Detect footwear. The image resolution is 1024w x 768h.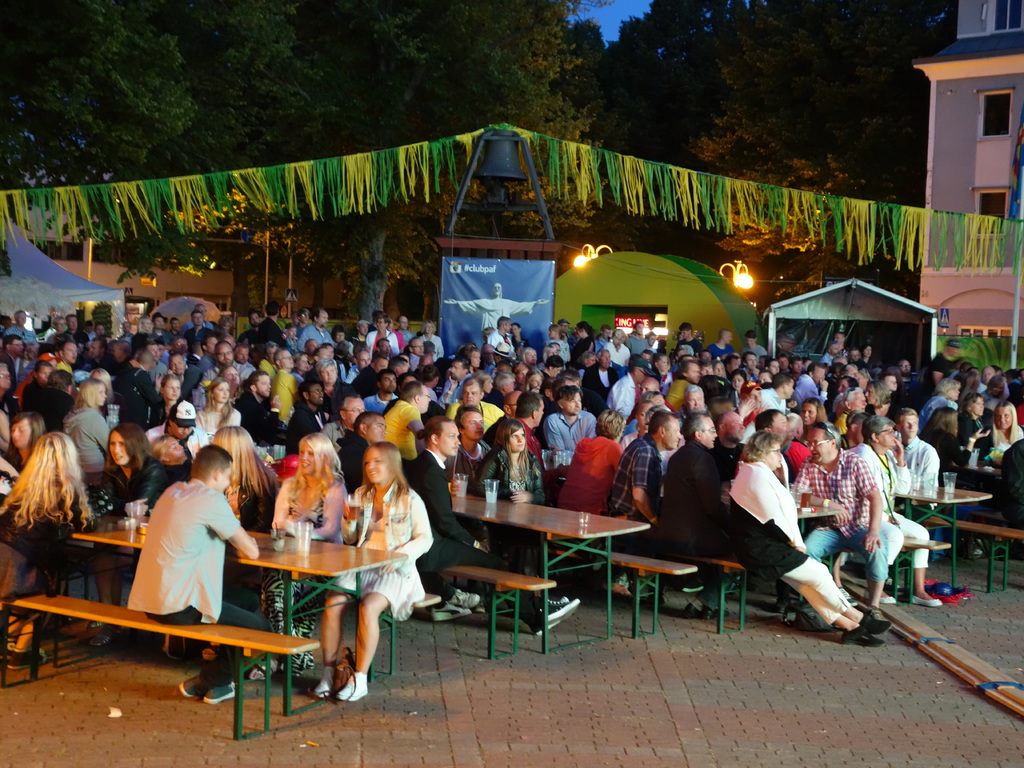
x1=528 y1=591 x2=575 y2=622.
